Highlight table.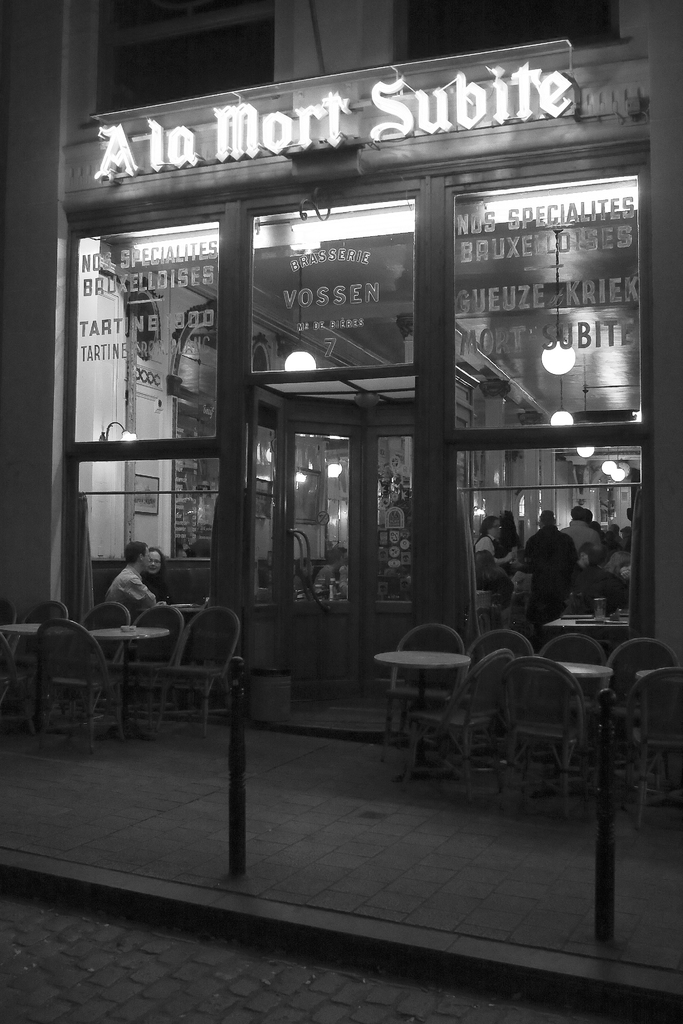
Highlighted region: box(0, 624, 67, 729).
